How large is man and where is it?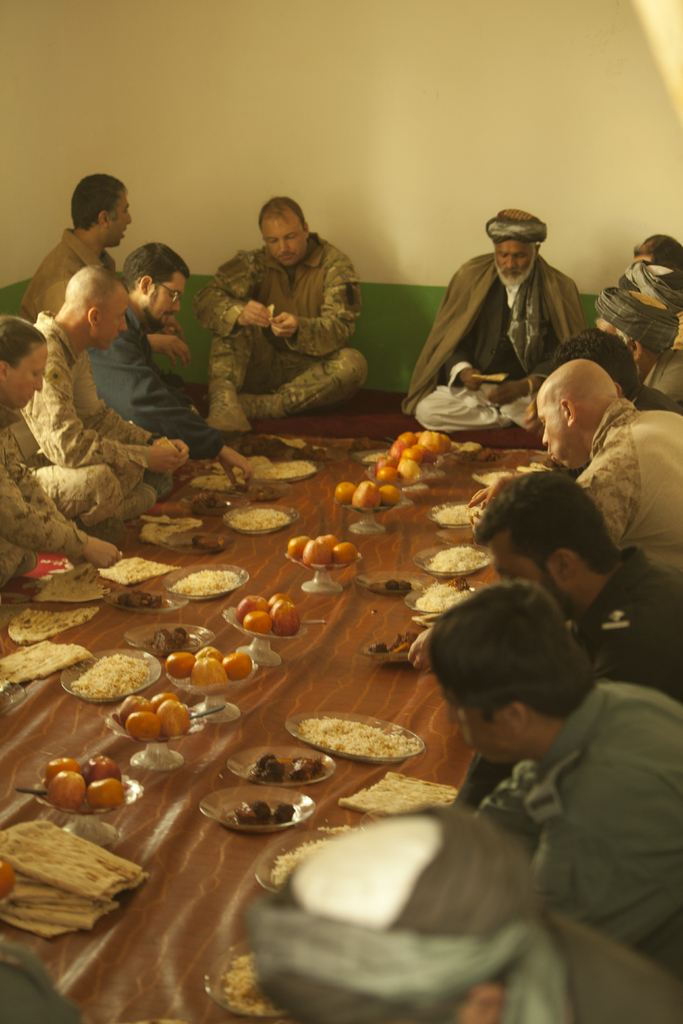
Bounding box: <region>190, 191, 367, 426</region>.
